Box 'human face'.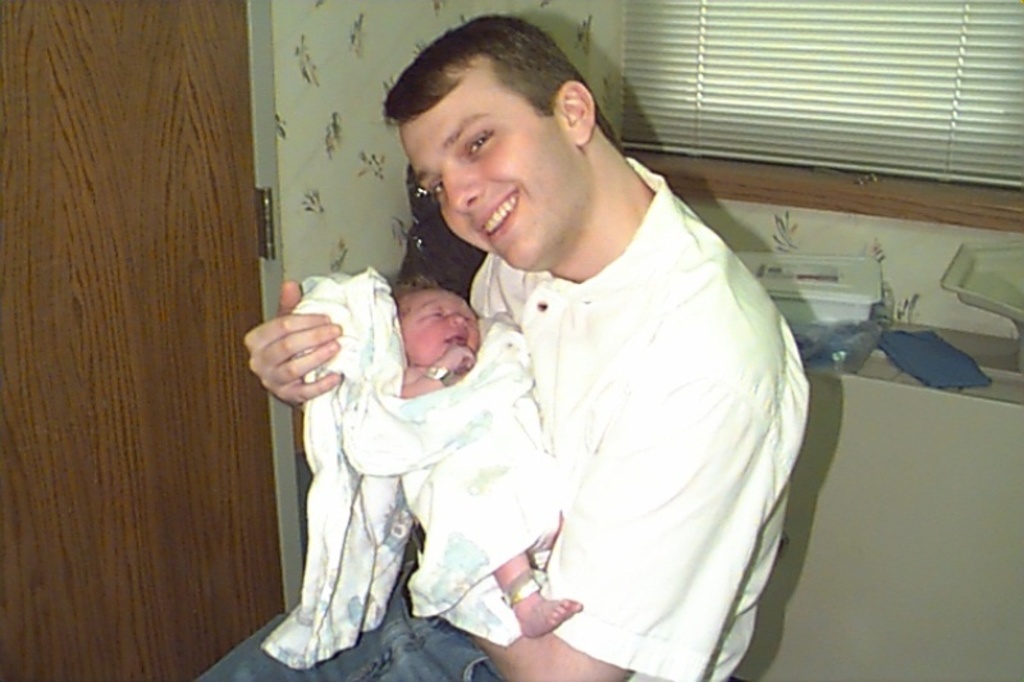
box=[397, 289, 477, 363].
